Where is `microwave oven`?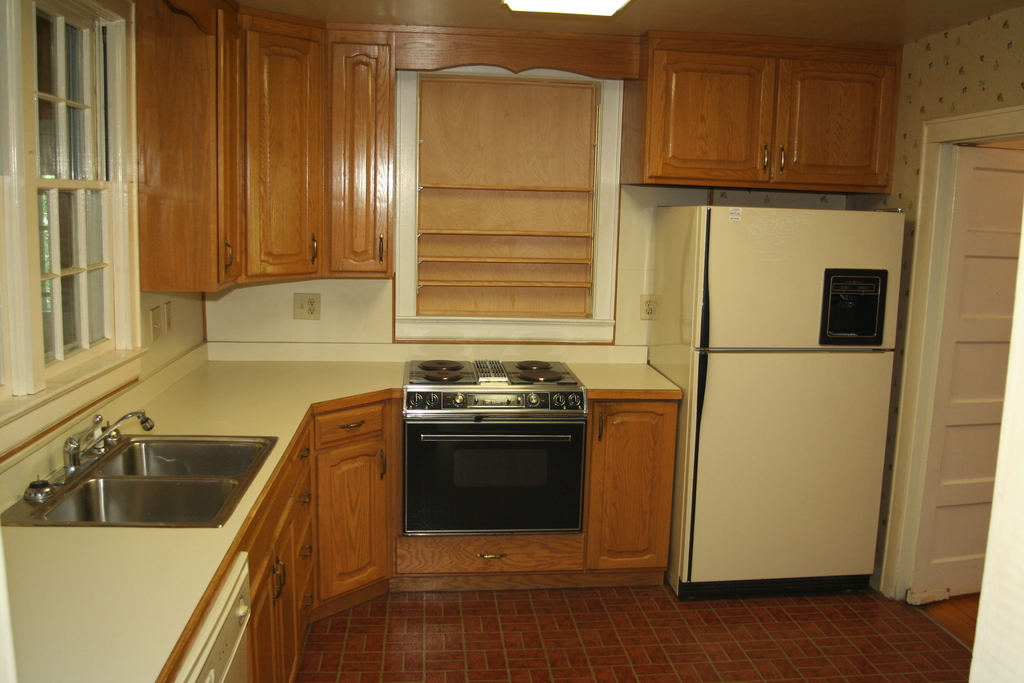
(404,416,589,539).
